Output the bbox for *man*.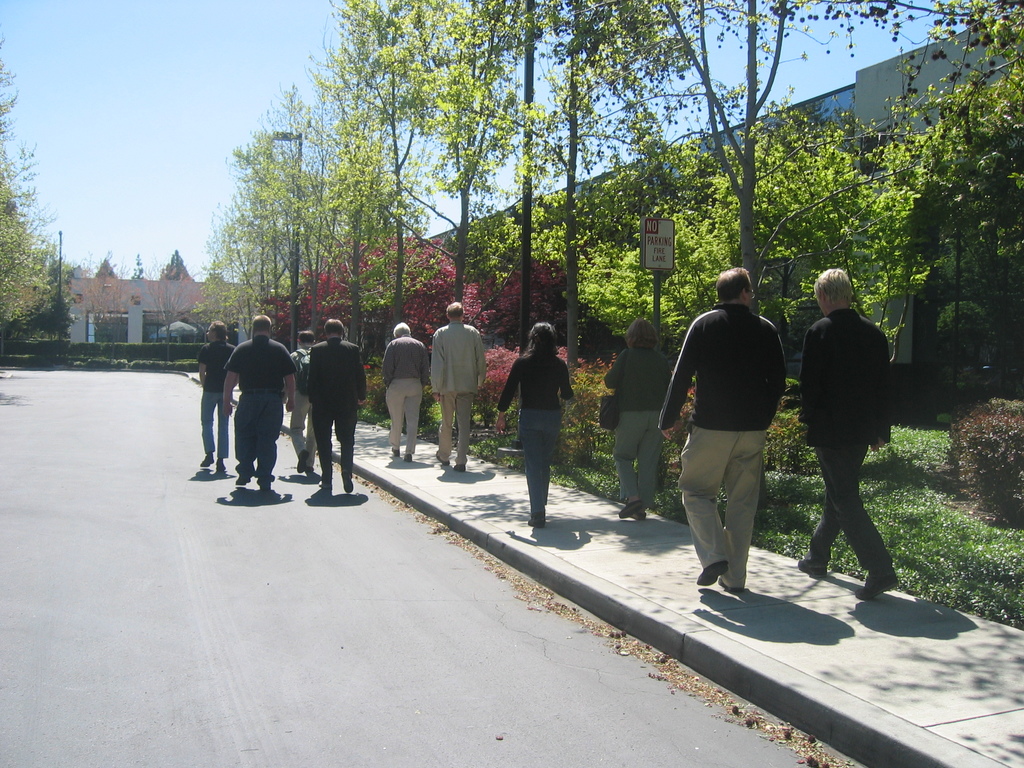
<region>198, 321, 236, 477</region>.
